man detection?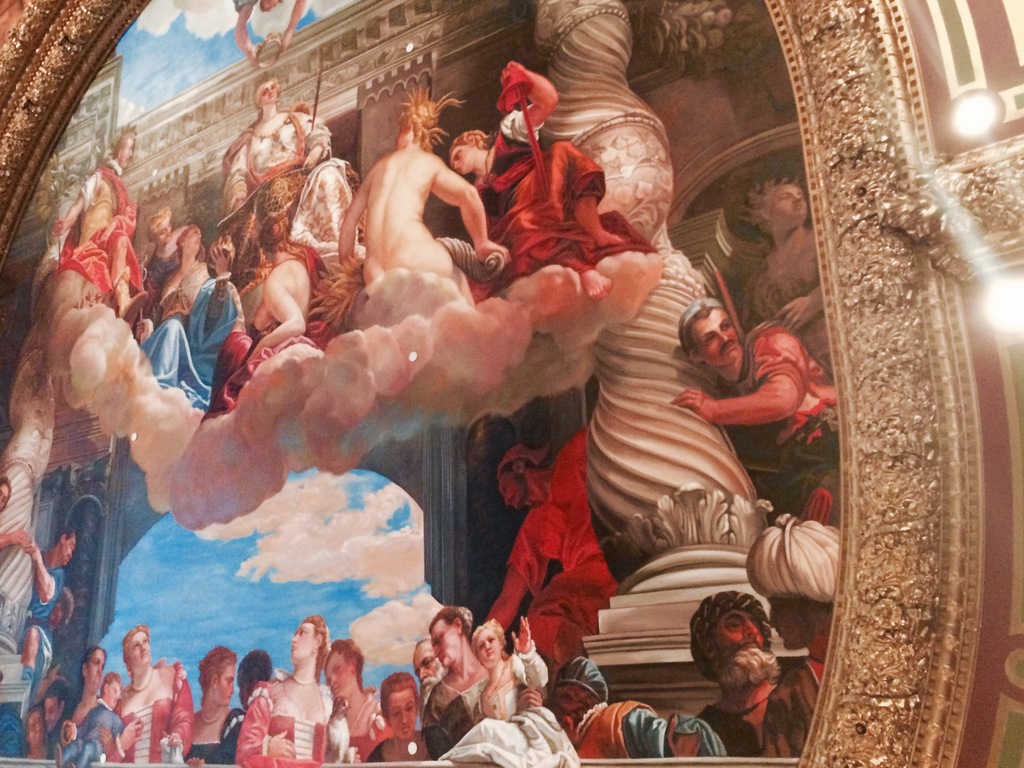
bbox=[672, 595, 808, 748]
